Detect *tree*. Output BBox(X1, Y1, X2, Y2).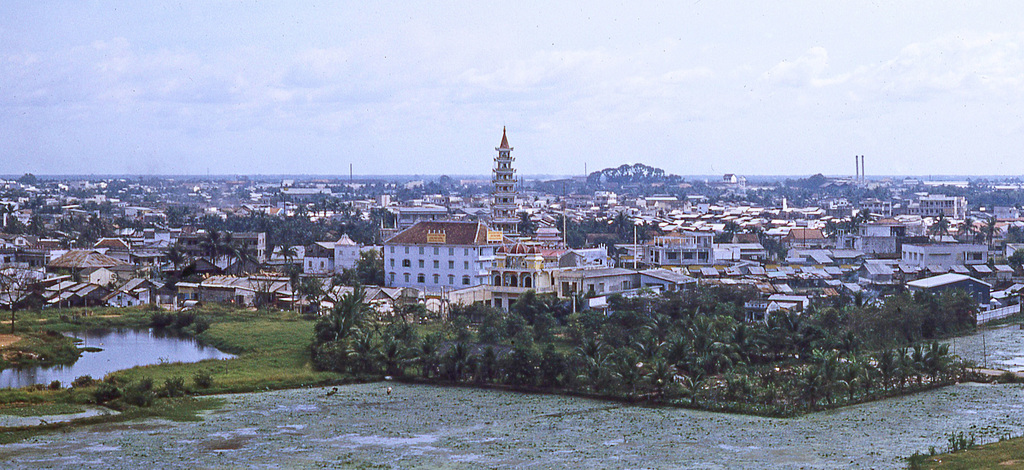
BBox(273, 246, 297, 282).
